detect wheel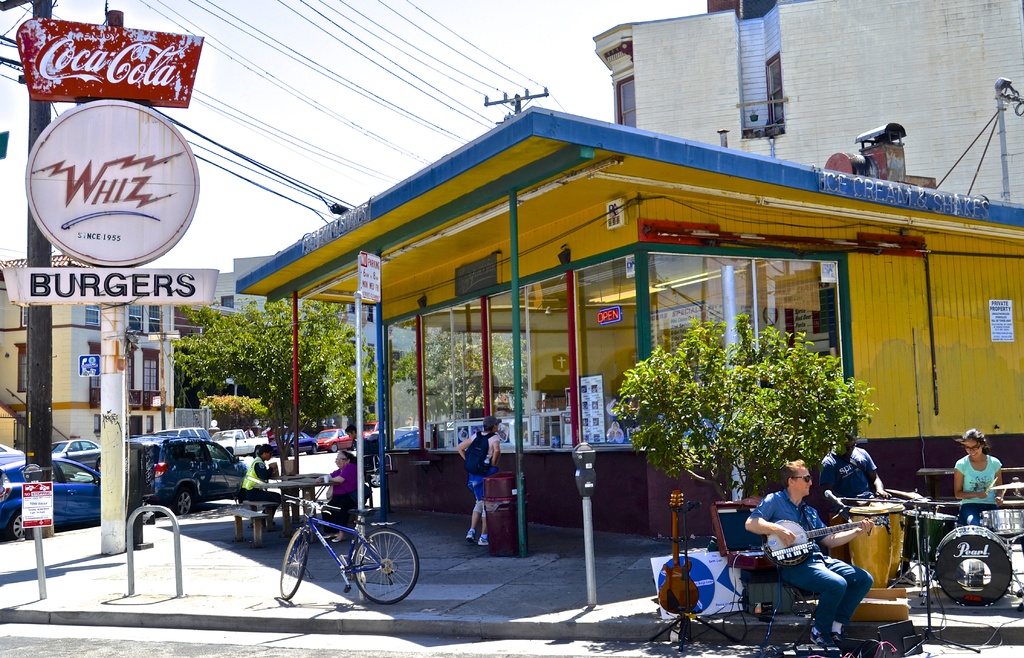
box(336, 535, 409, 611)
